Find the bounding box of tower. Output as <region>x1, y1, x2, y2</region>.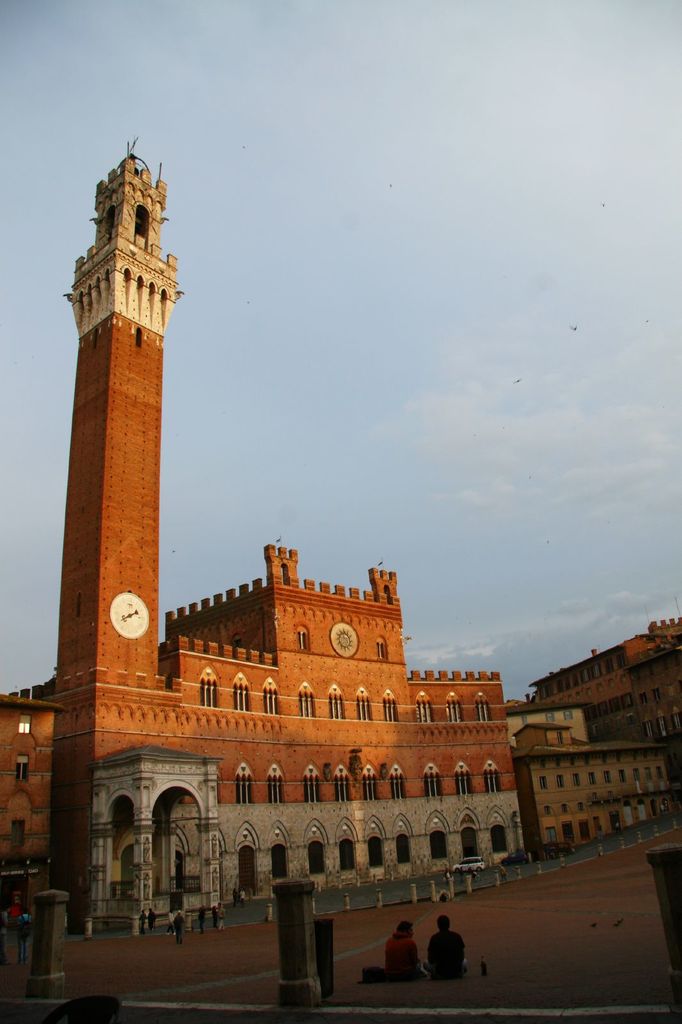
<region>51, 143, 170, 831</region>.
